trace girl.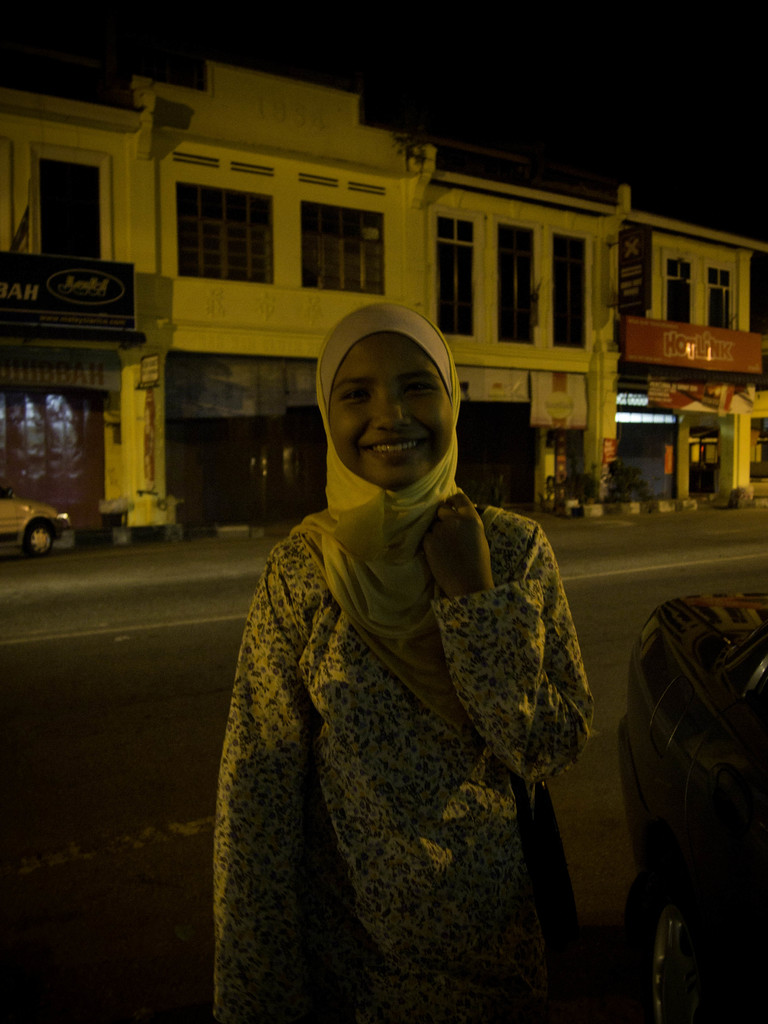
Traced to rect(205, 303, 596, 1022).
